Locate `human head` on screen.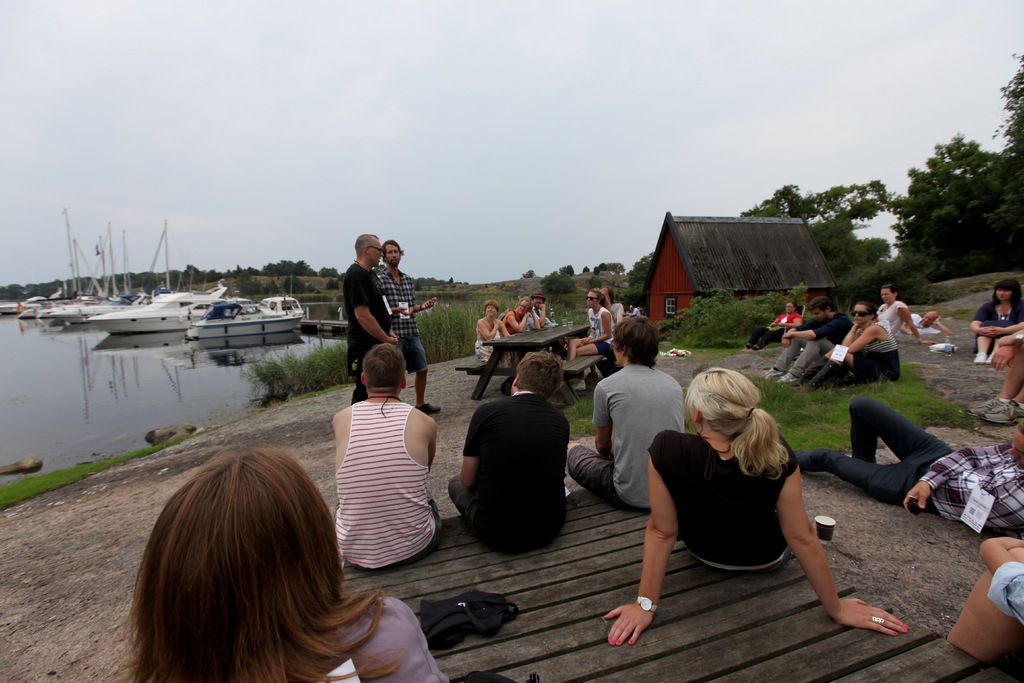
On screen at <region>483, 298, 501, 318</region>.
